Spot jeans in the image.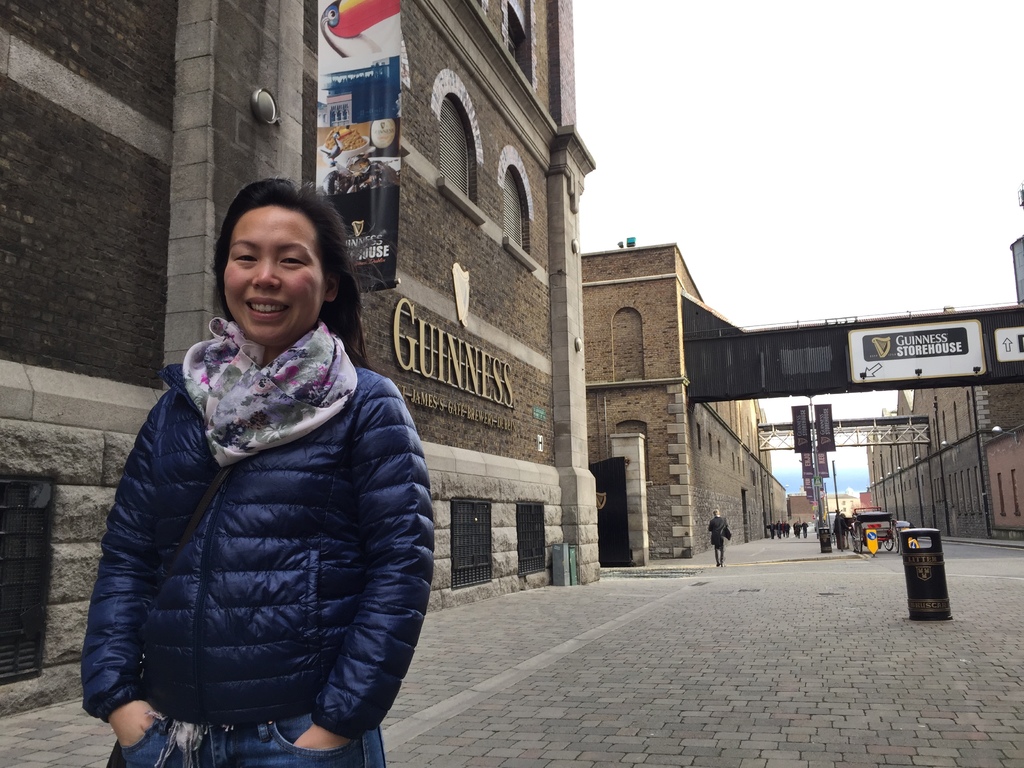
jeans found at 835:531:845:555.
